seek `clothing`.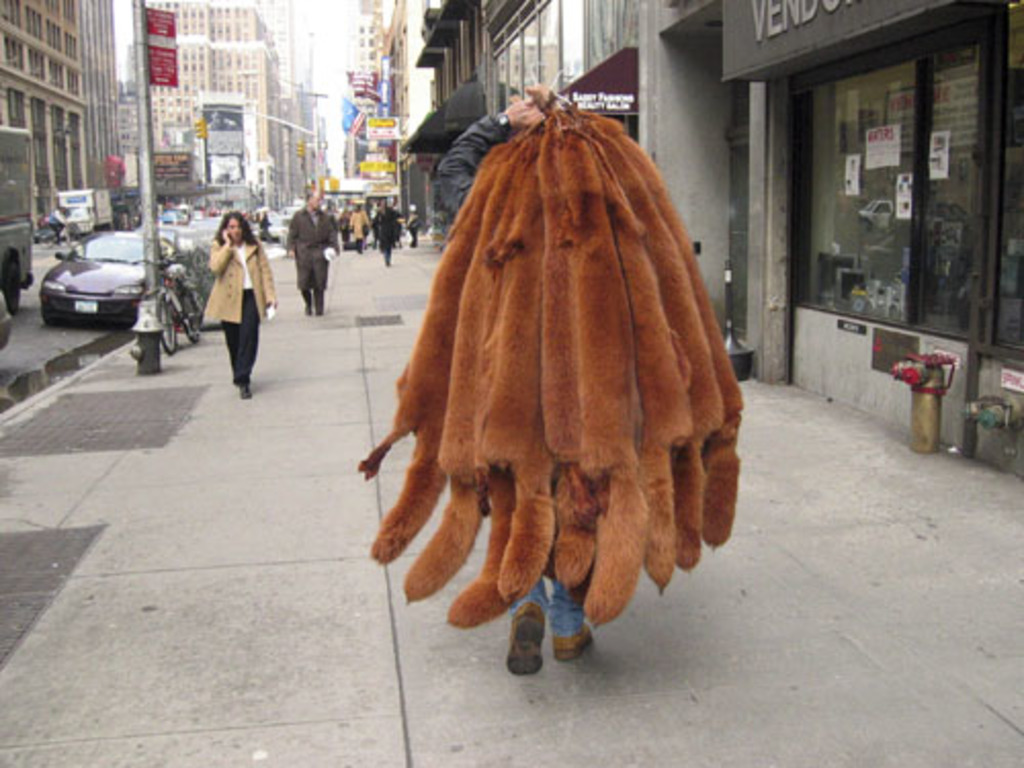
locate(401, 221, 412, 244).
